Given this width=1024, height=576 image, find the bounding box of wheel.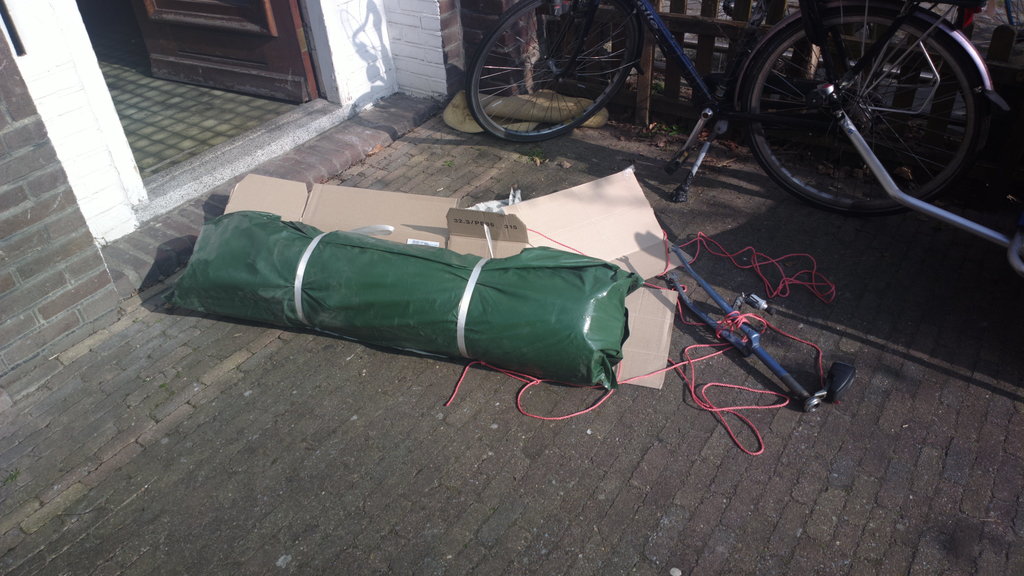
<region>734, 15, 985, 196</region>.
